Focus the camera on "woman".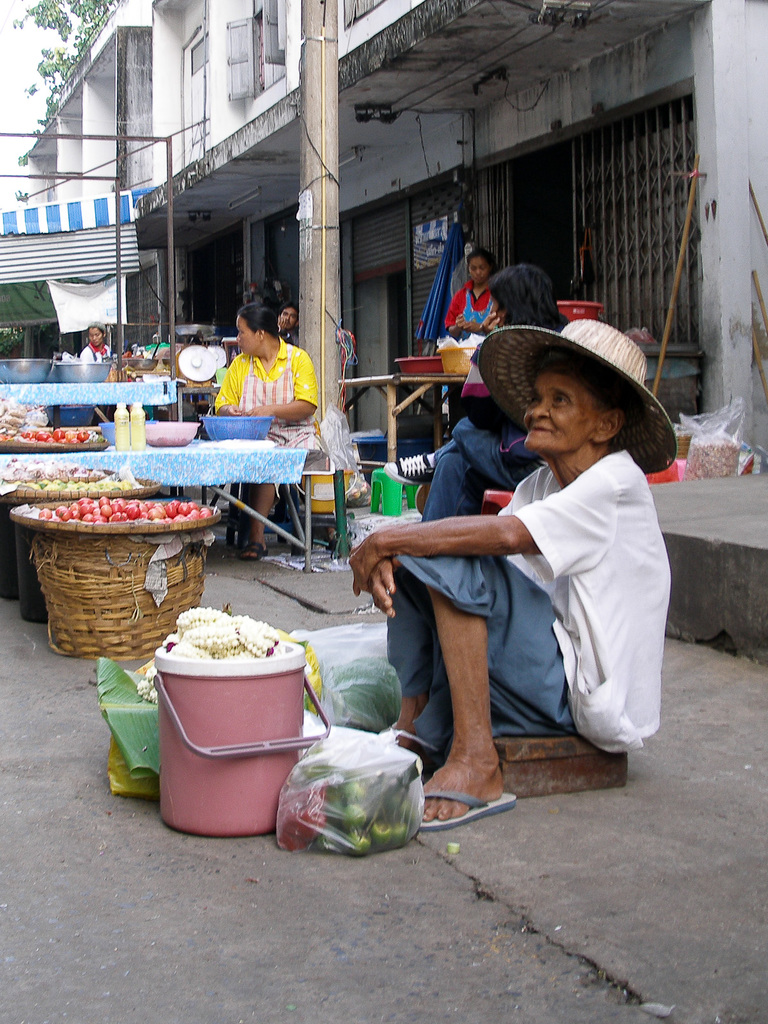
Focus region: x1=208 y1=309 x2=339 y2=574.
